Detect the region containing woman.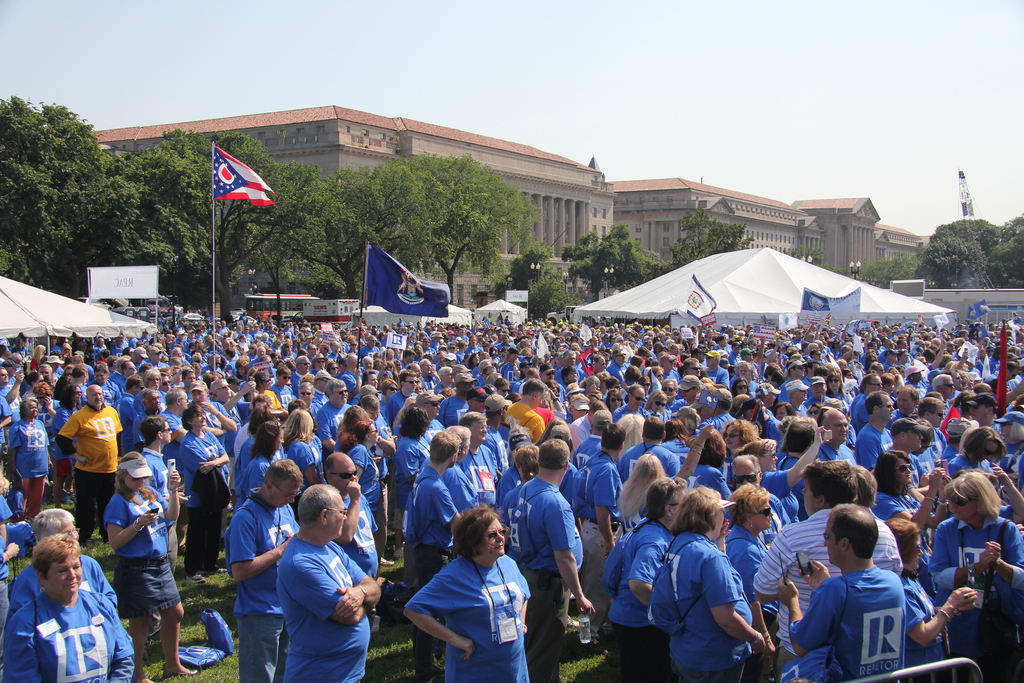
box=[63, 363, 76, 380].
